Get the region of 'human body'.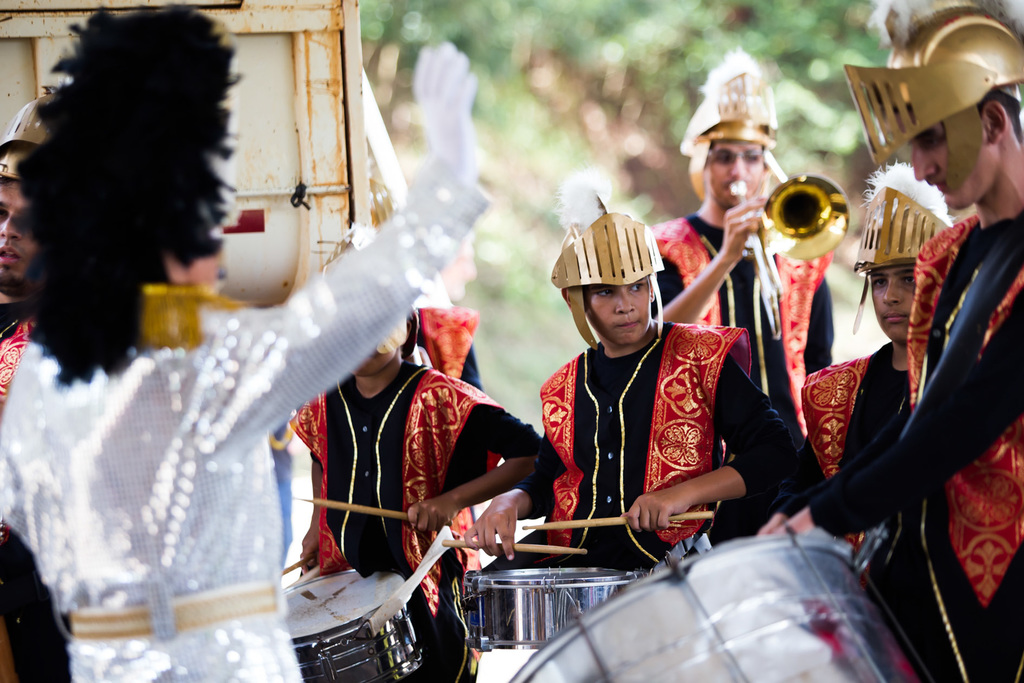
(753,0,1023,682).
